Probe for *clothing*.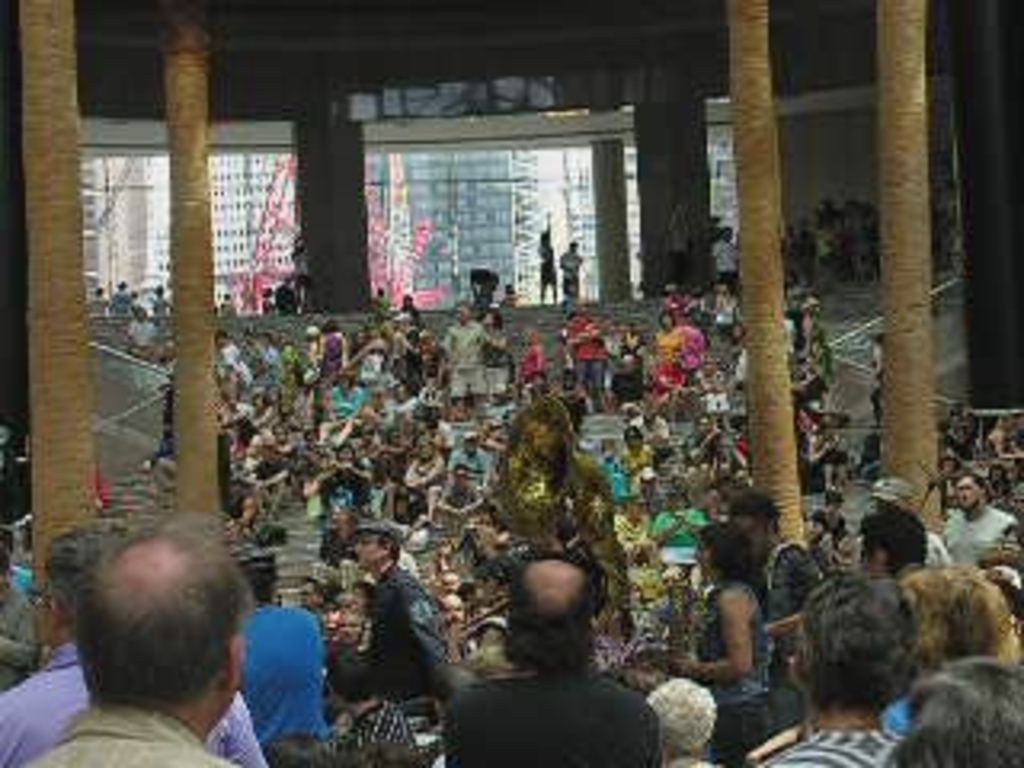
Probe result: BBox(438, 666, 659, 765).
